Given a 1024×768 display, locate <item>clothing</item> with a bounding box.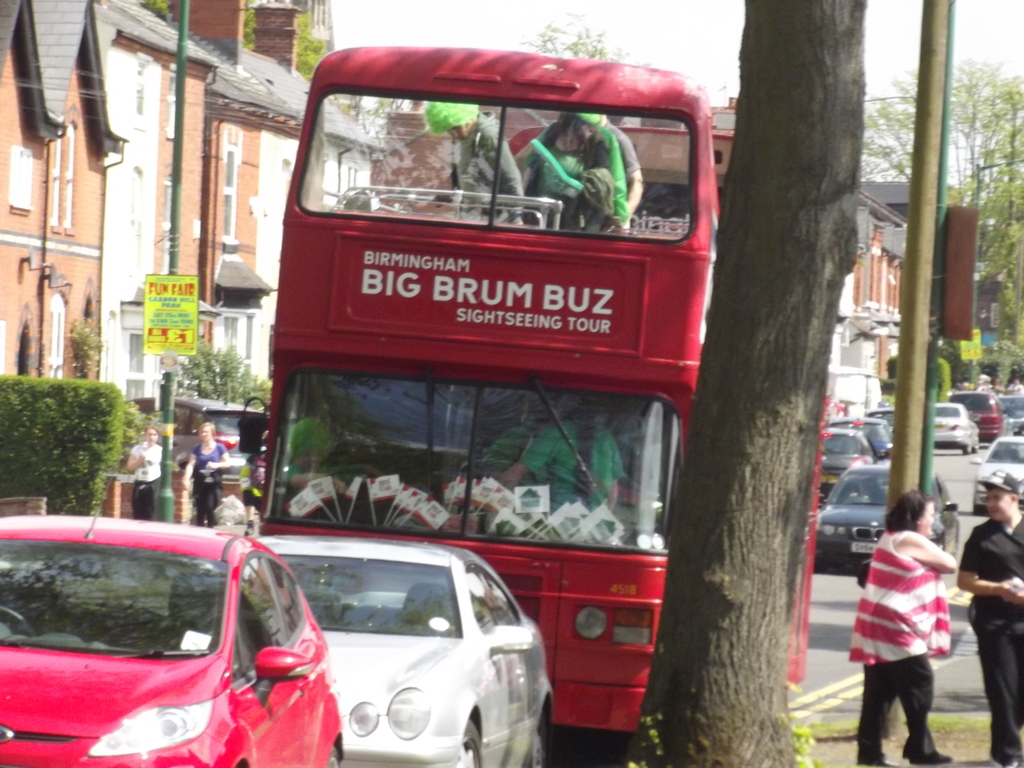
Located: crop(127, 440, 164, 521).
